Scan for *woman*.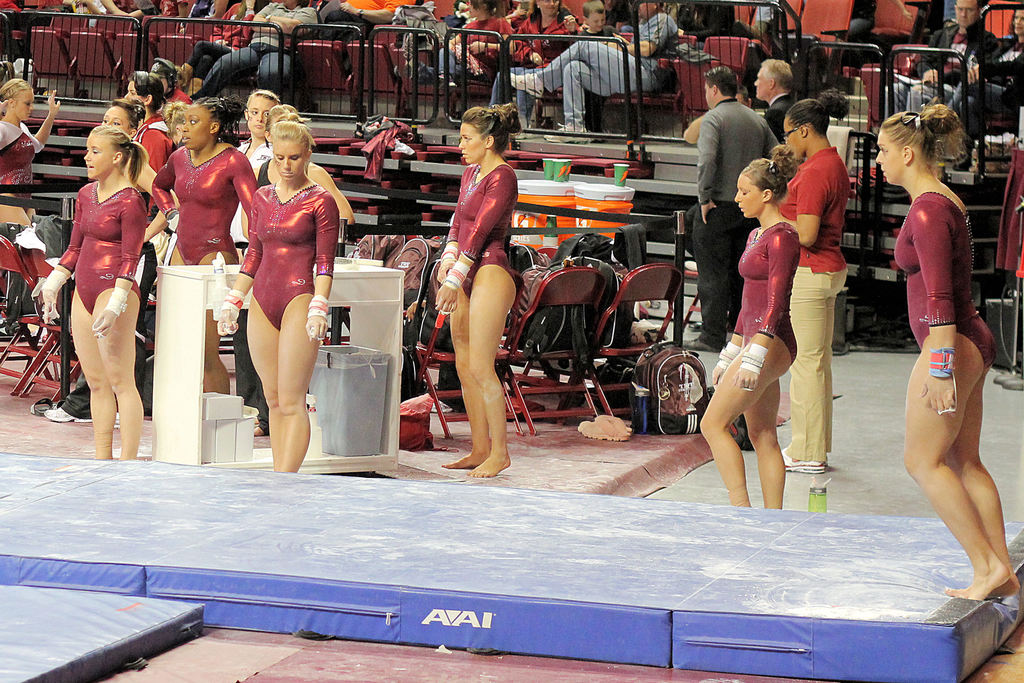
Scan result: box(45, 100, 169, 430).
